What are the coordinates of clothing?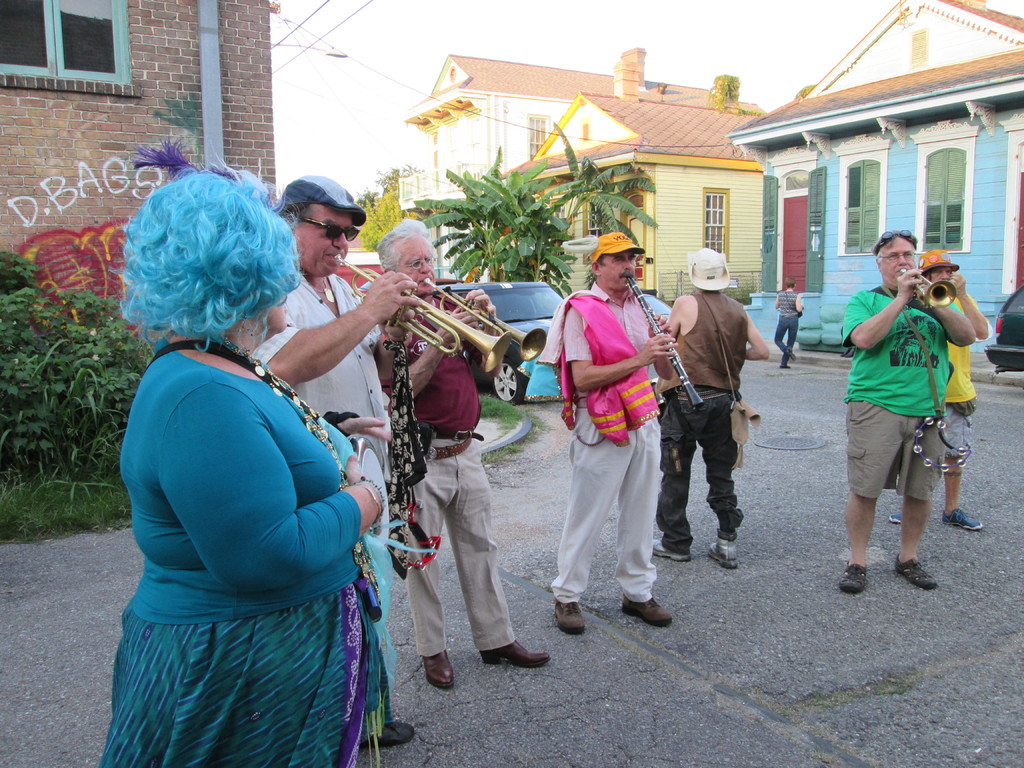
detection(941, 297, 988, 471).
